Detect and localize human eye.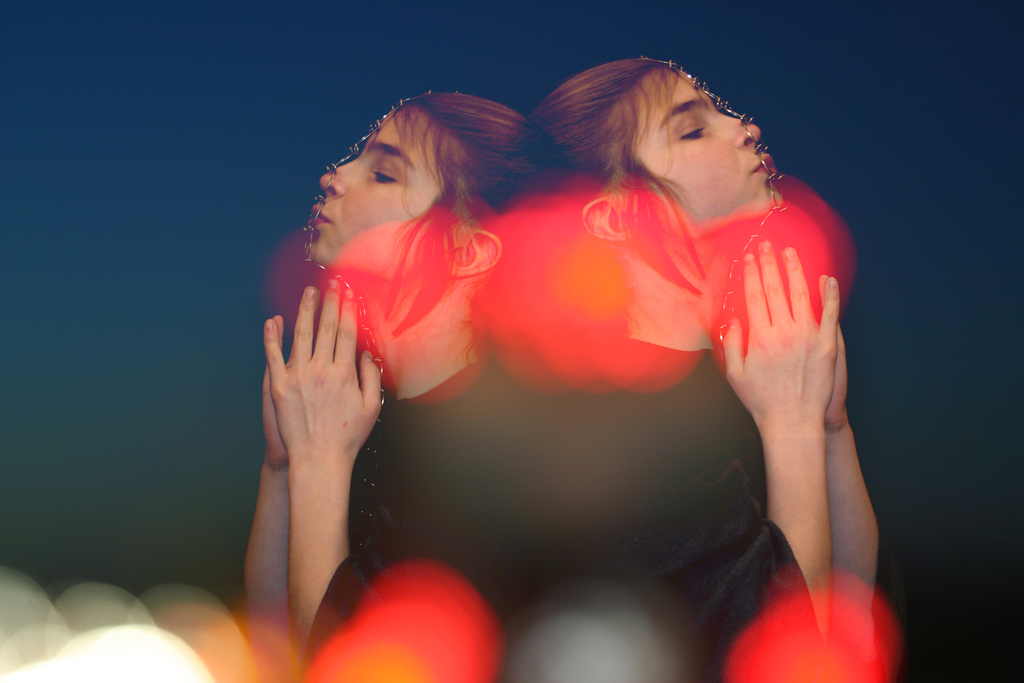
Localized at 676,122,704,138.
